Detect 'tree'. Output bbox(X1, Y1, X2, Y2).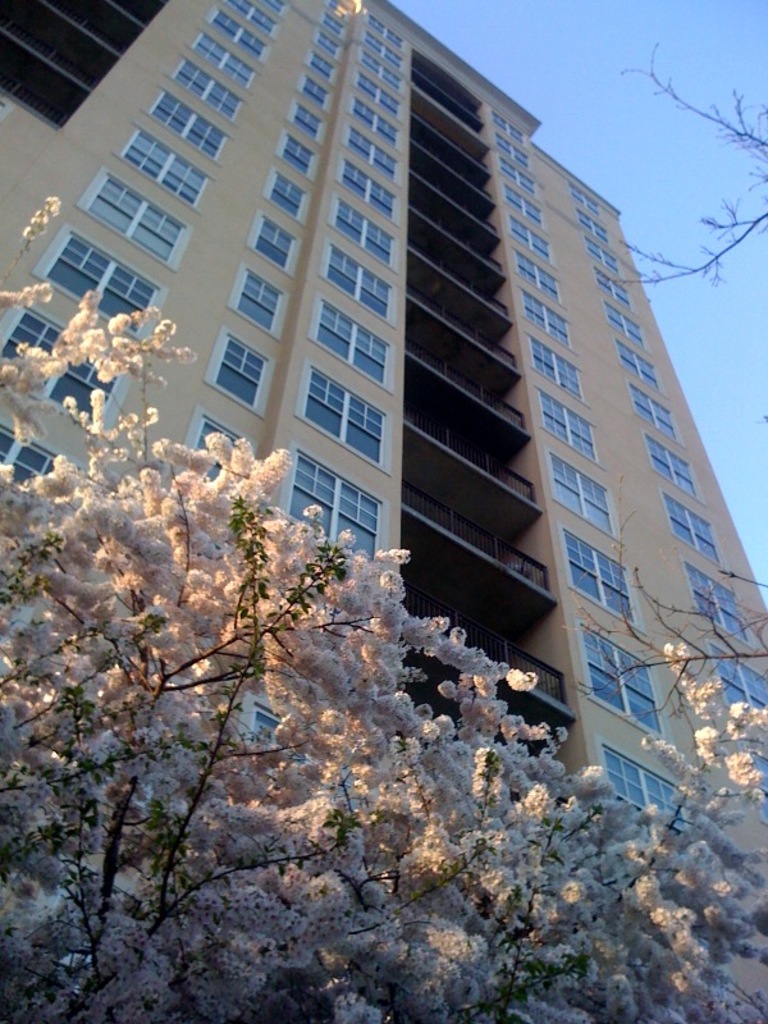
bbox(608, 42, 767, 283).
